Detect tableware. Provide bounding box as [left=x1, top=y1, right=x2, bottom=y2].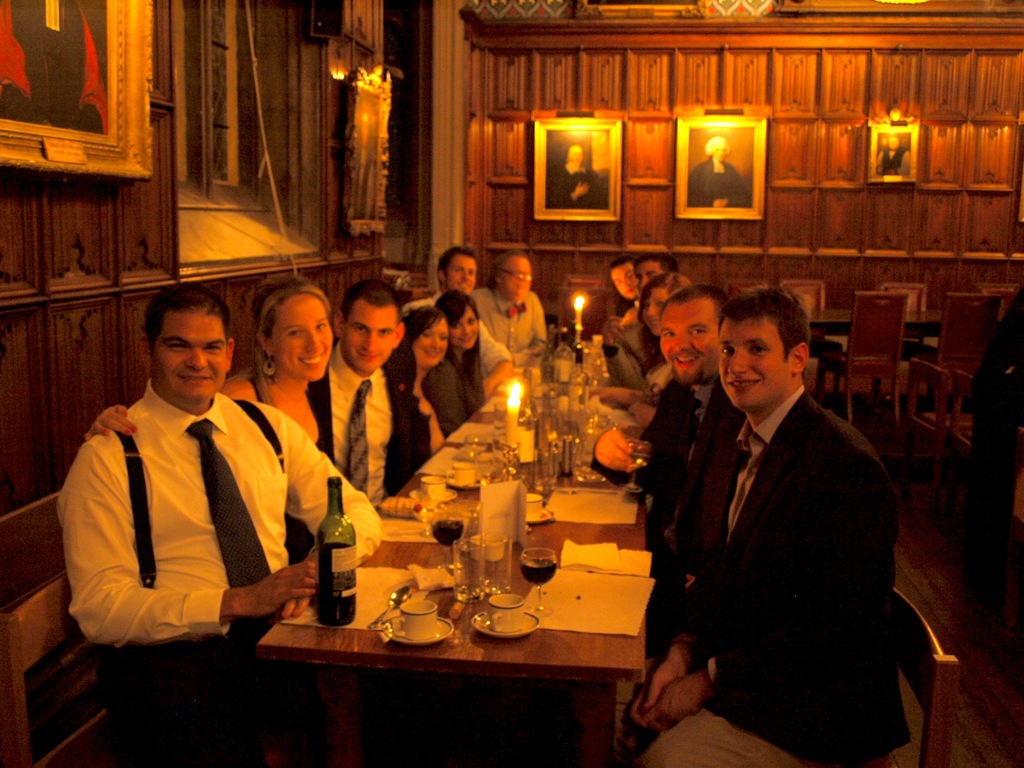
[left=390, top=617, right=451, bottom=637].
